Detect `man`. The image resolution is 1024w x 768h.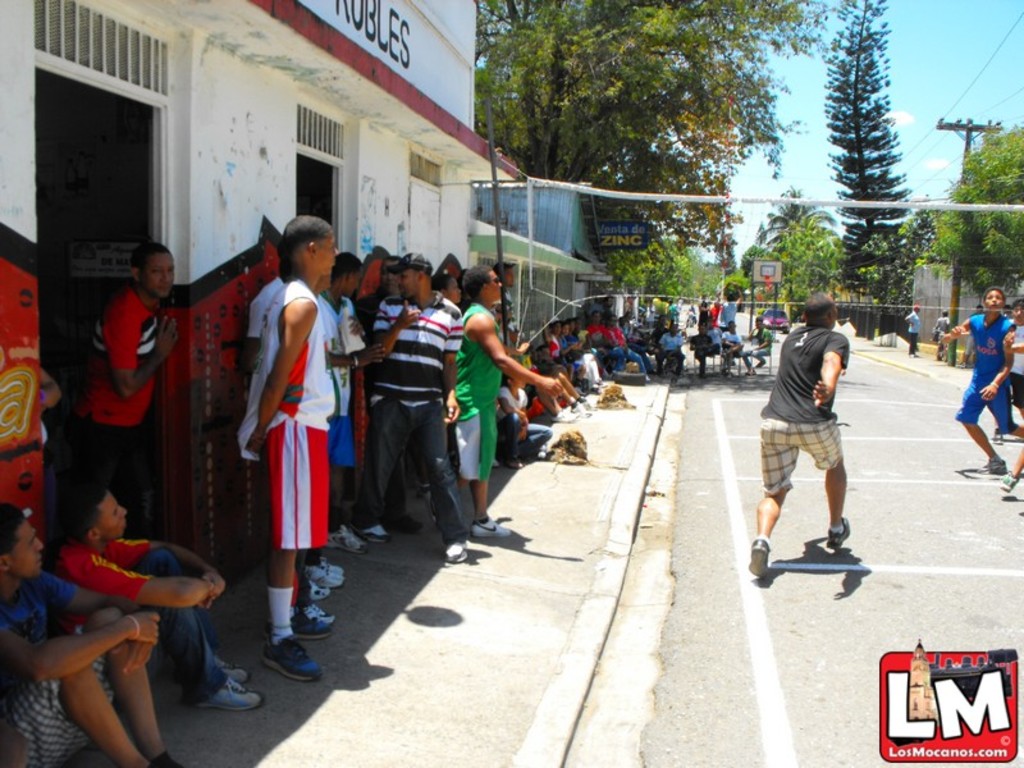
{"left": 453, "top": 264, "right": 561, "bottom": 532}.
